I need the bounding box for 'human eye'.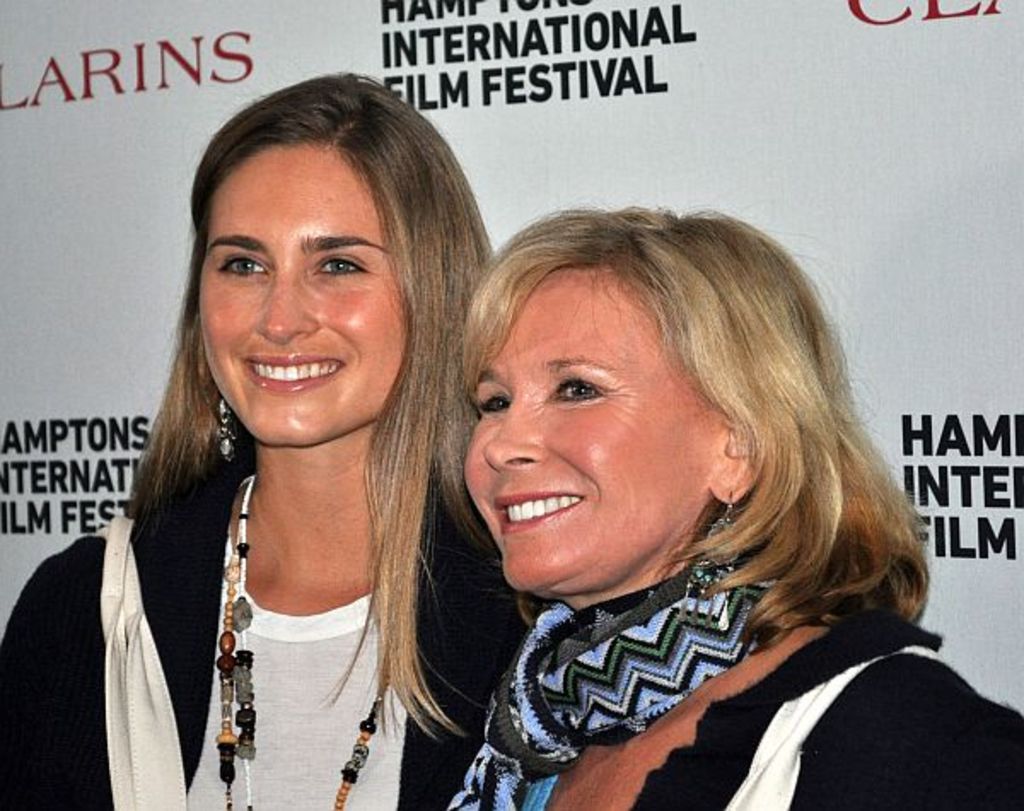
Here it is: <box>476,388,514,422</box>.
